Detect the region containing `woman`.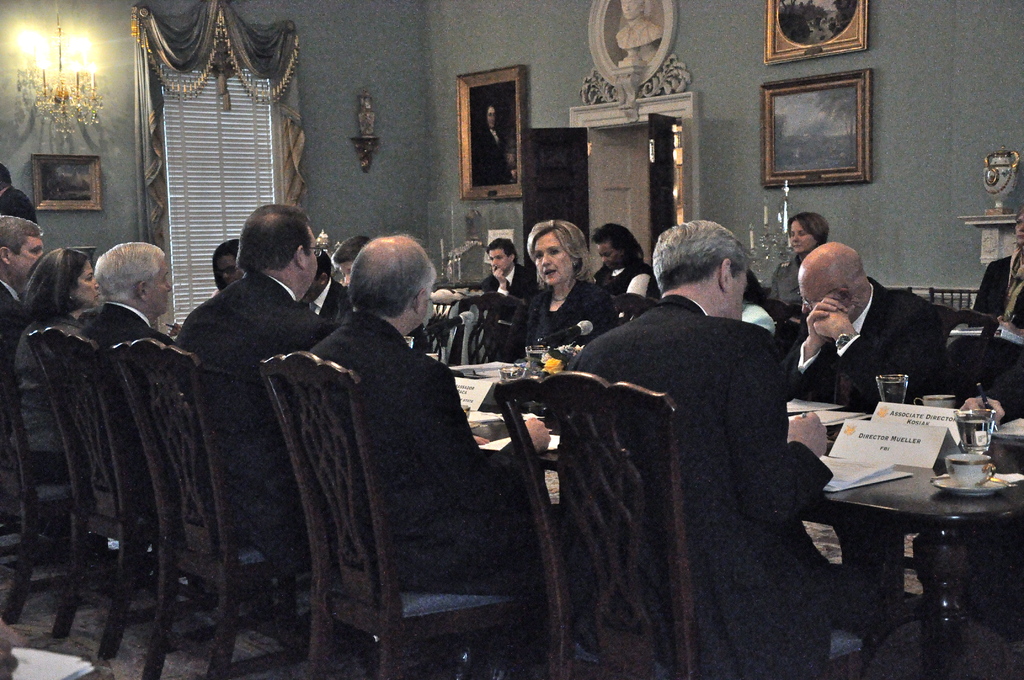
<box>590,223,646,308</box>.
